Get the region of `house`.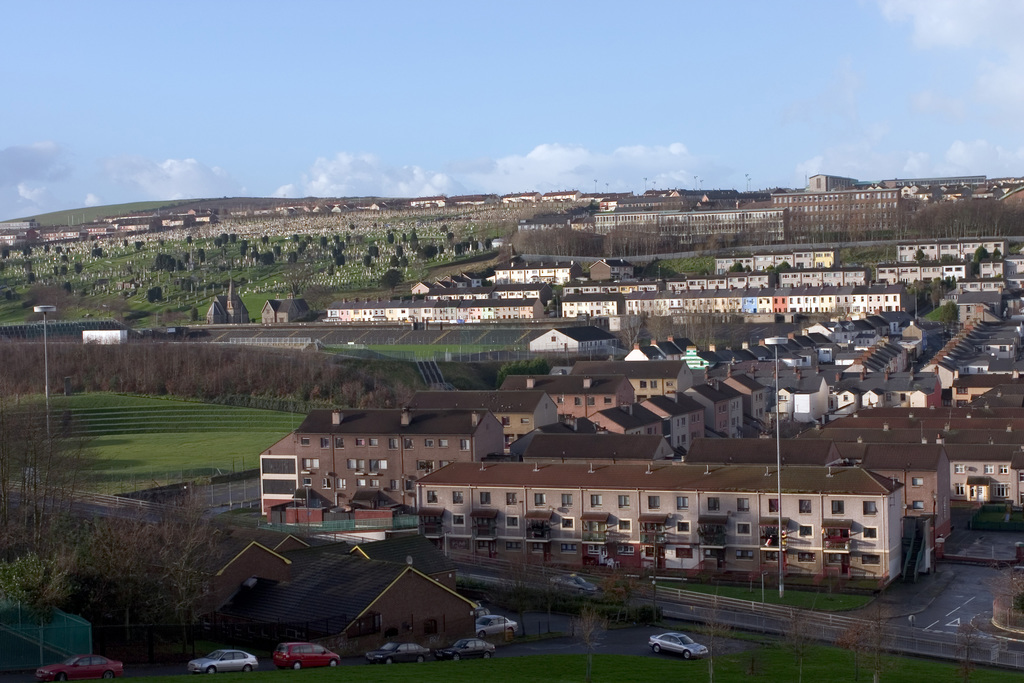
BBox(406, 369, 569, 469).
